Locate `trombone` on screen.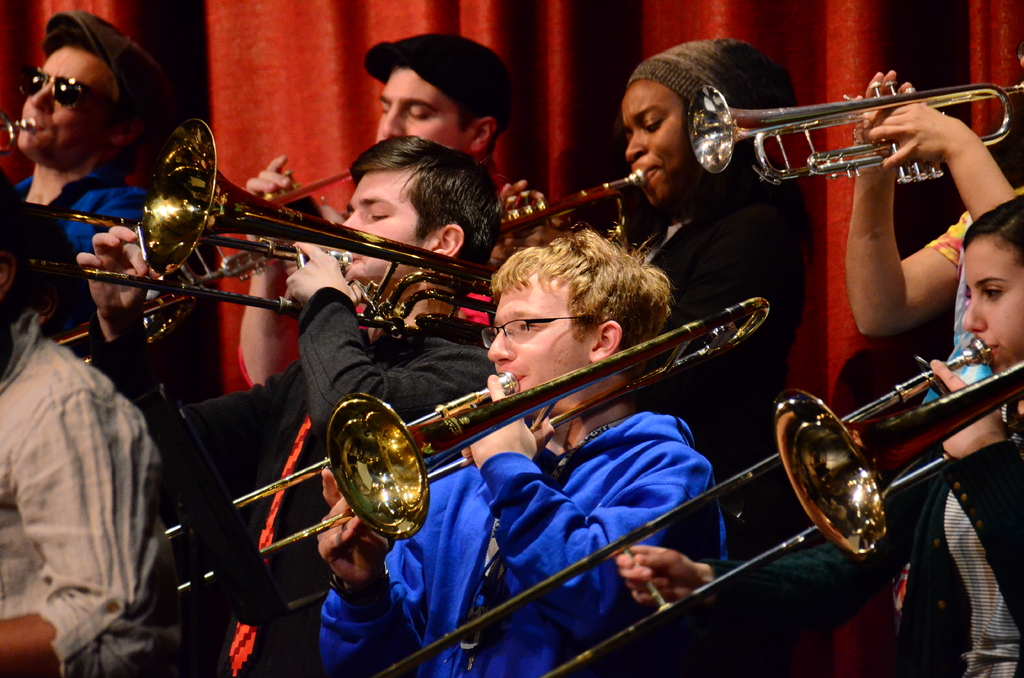
On screen at (x1=144, y1=99, x2=505, y2=282).
